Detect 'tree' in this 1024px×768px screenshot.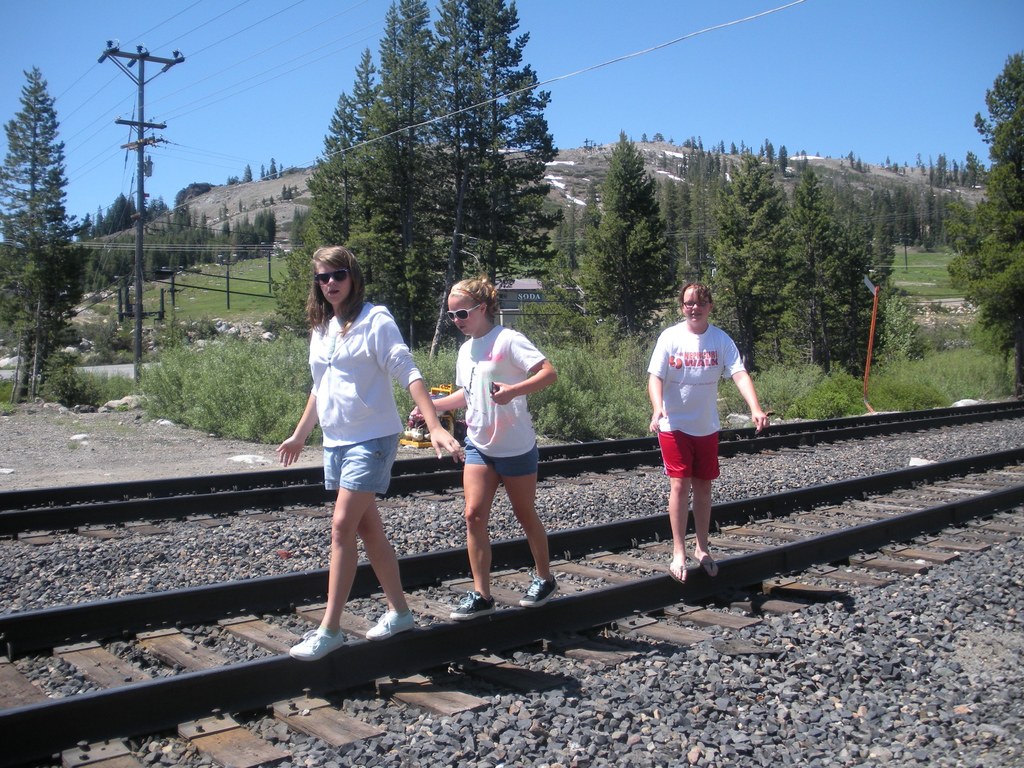
Detection: detection(792, 191, 890, 384).
